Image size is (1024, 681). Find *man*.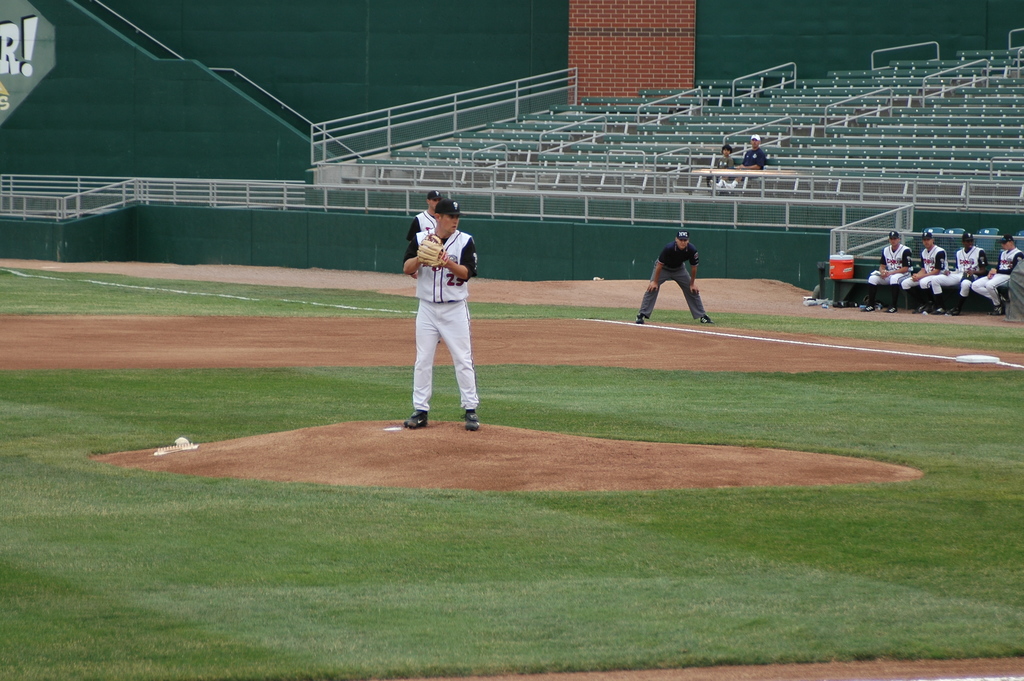
left=711, top=133, right=769, bottom=190.
